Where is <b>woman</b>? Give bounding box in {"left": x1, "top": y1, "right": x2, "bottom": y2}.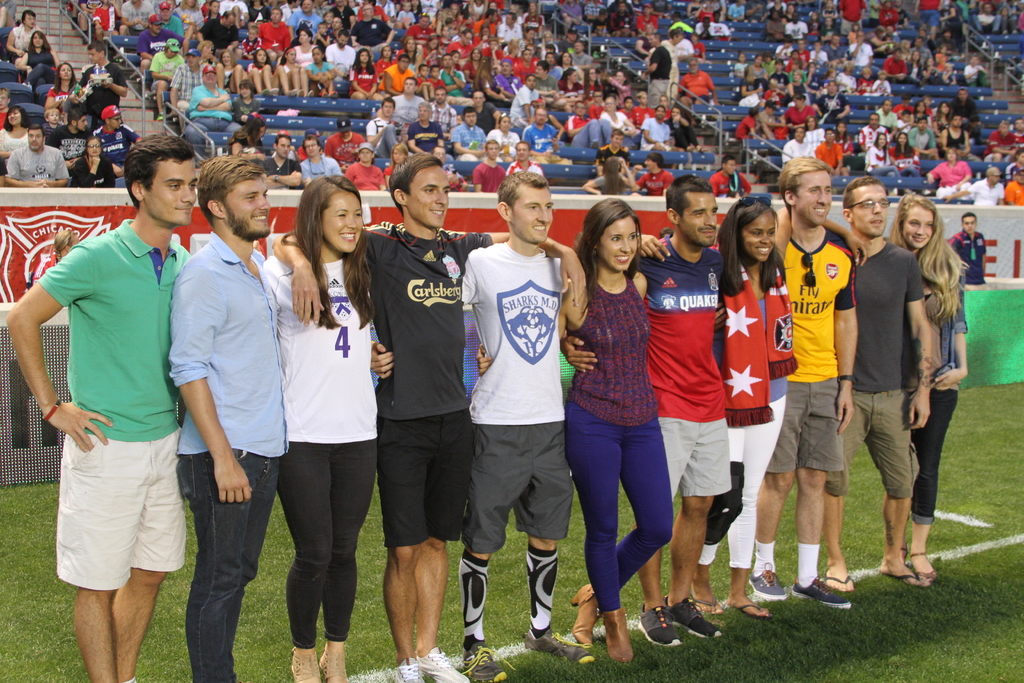
{"left": 914, "top": 98, "right": 929, "bottom": 121}.
